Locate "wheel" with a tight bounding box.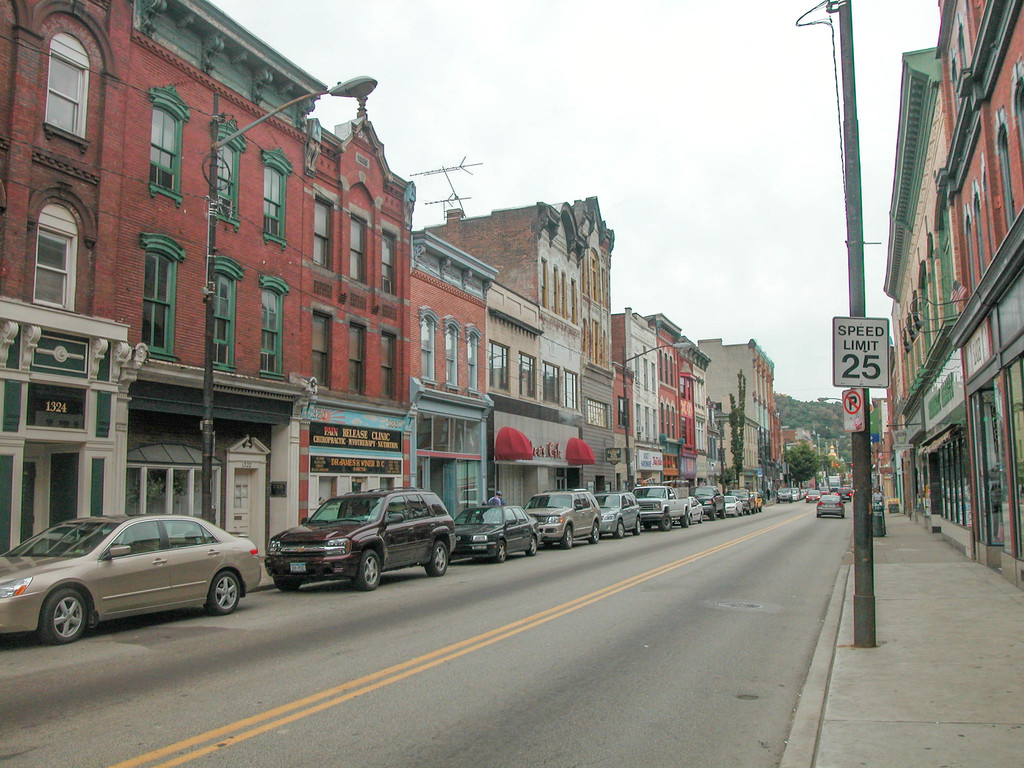
(left=425, top=541, right=447, bottom=577).
